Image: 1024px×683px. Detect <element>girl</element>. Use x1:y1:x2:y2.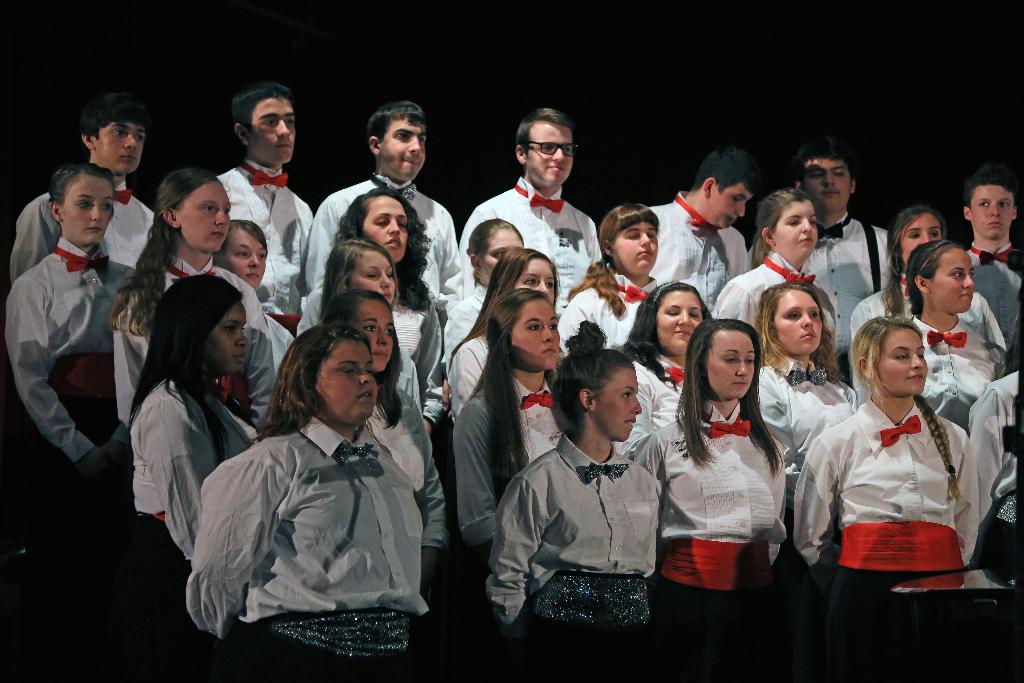
656:309:800:682.
